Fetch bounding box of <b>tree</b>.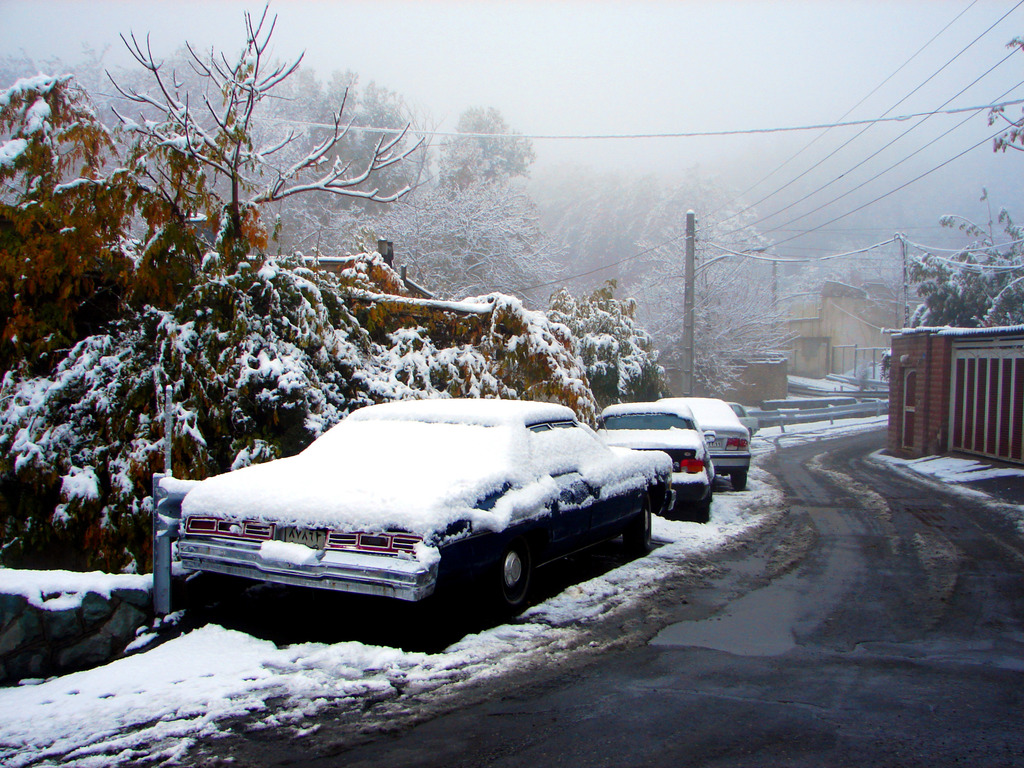
Bbox: [407, 104, 575, 311].
